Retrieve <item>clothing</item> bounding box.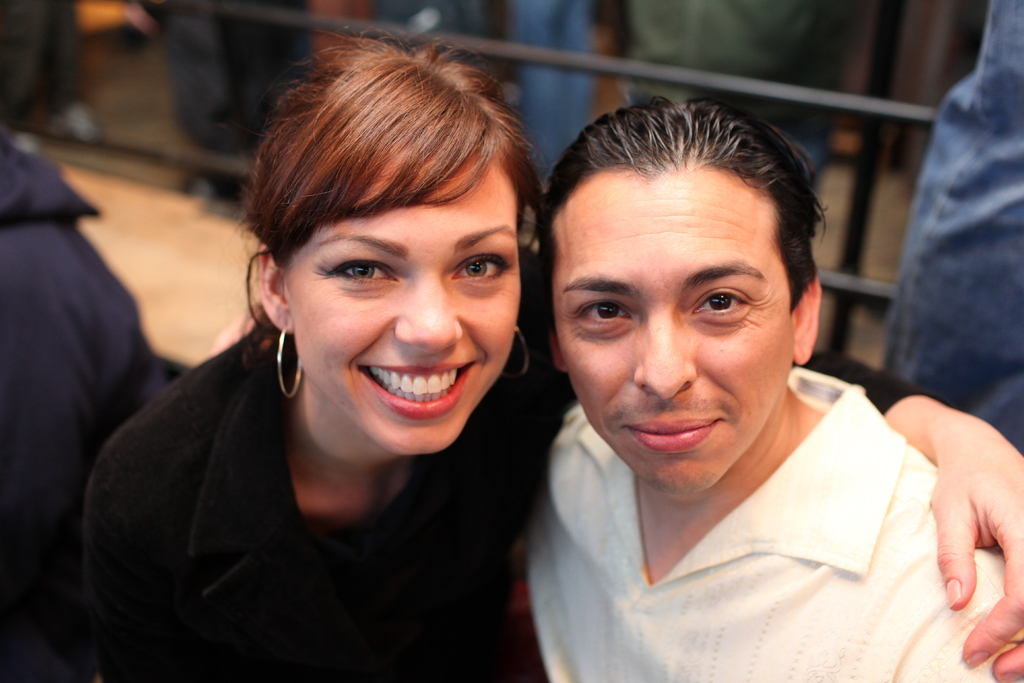
Bounding box: <box>880,1,1023,448</box>.
